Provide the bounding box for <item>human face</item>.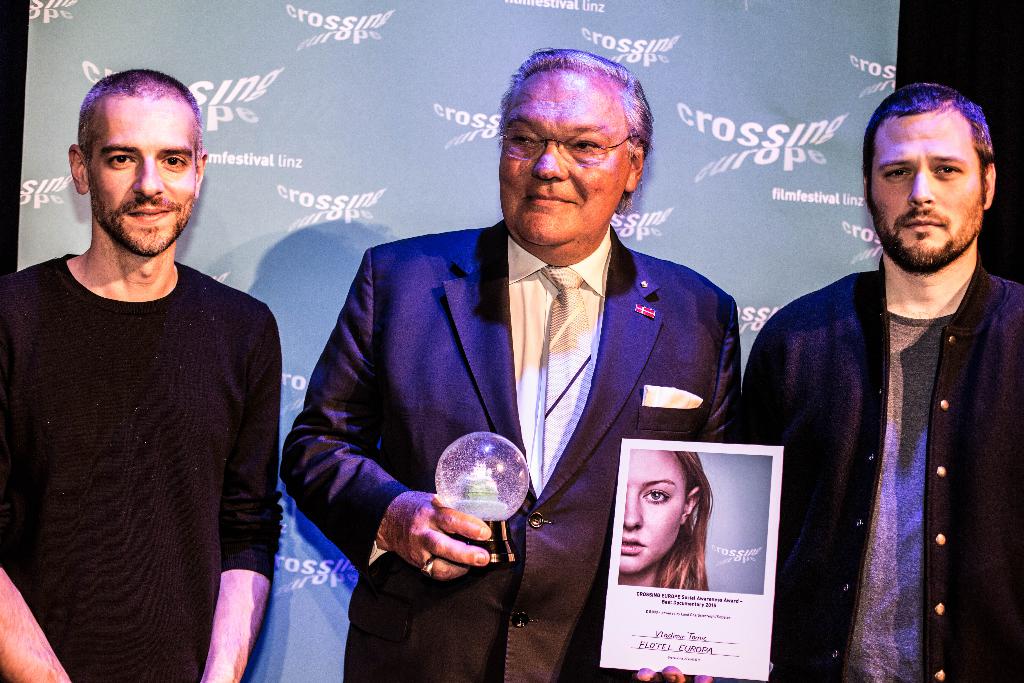
bbox=(499, 79, 626, 257).
